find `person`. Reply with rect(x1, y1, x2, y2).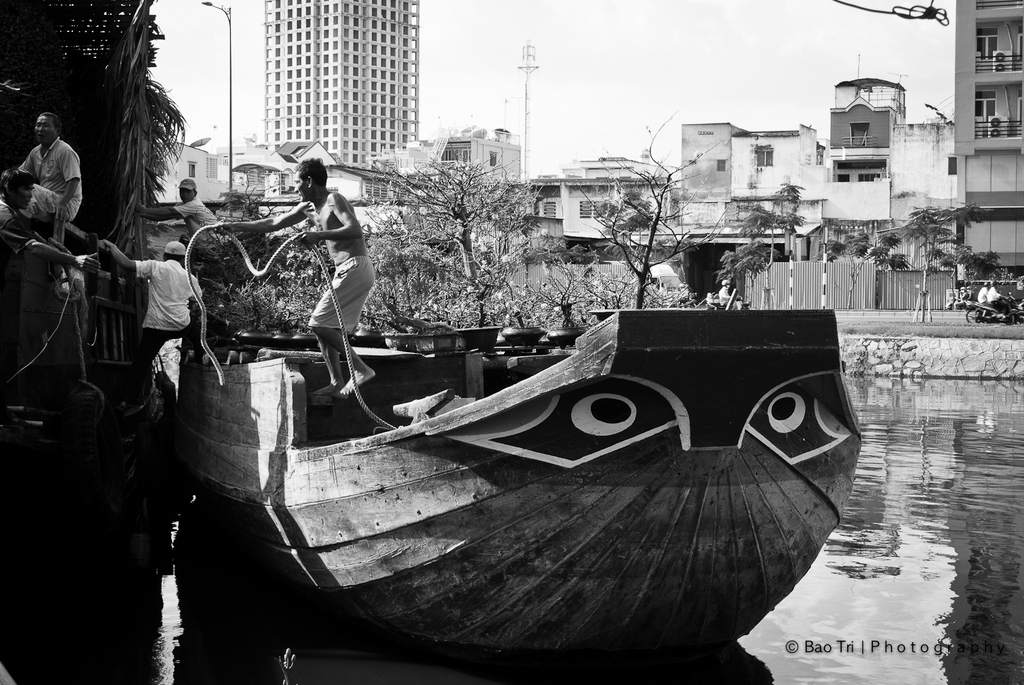
rect(717, 278, 740, 306).
